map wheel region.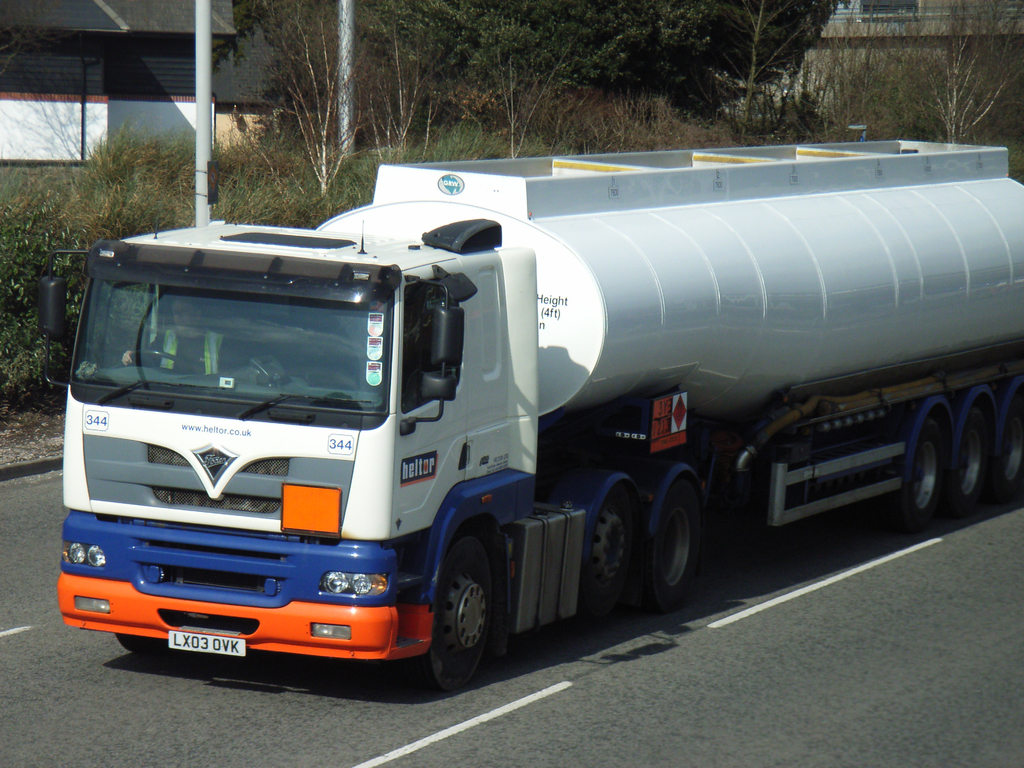
Mapped to <region>118, 638, 163, 655</region>.
